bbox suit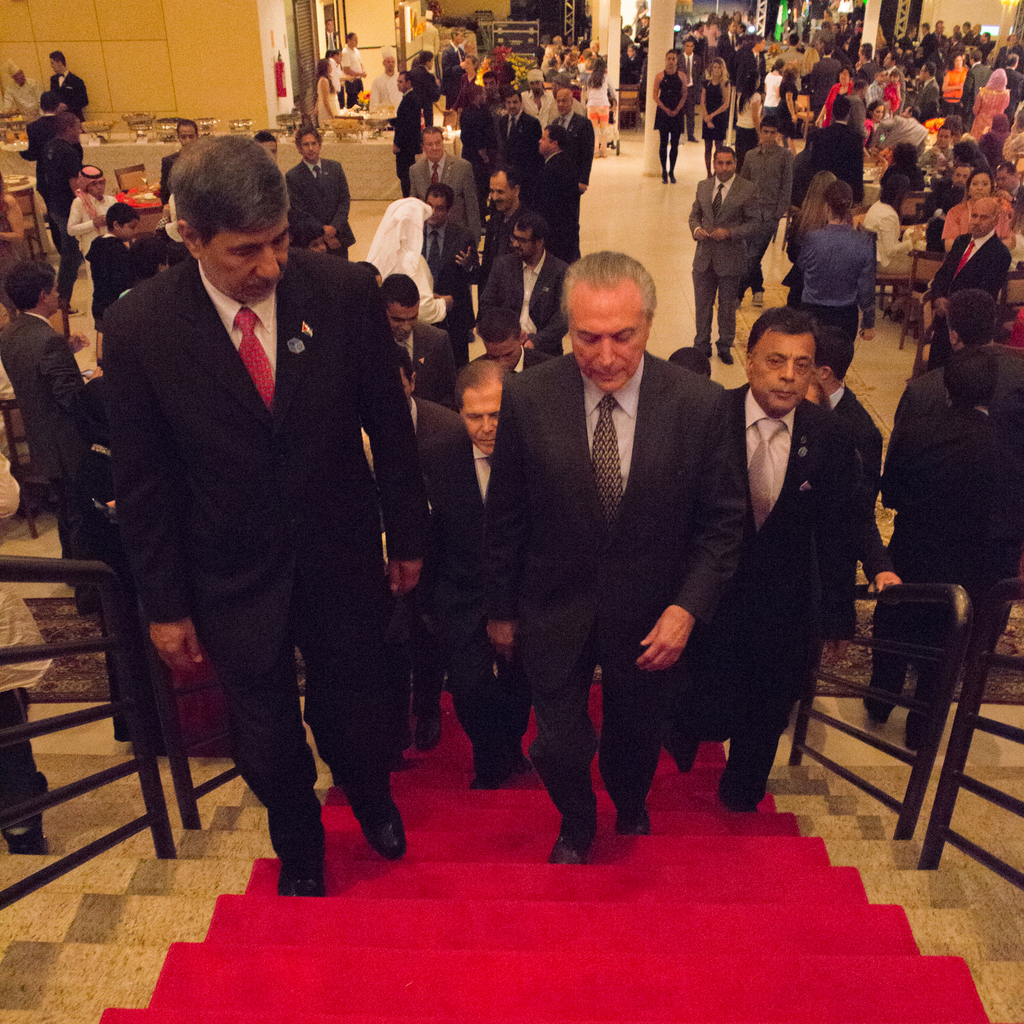
[50,73,89,127]
